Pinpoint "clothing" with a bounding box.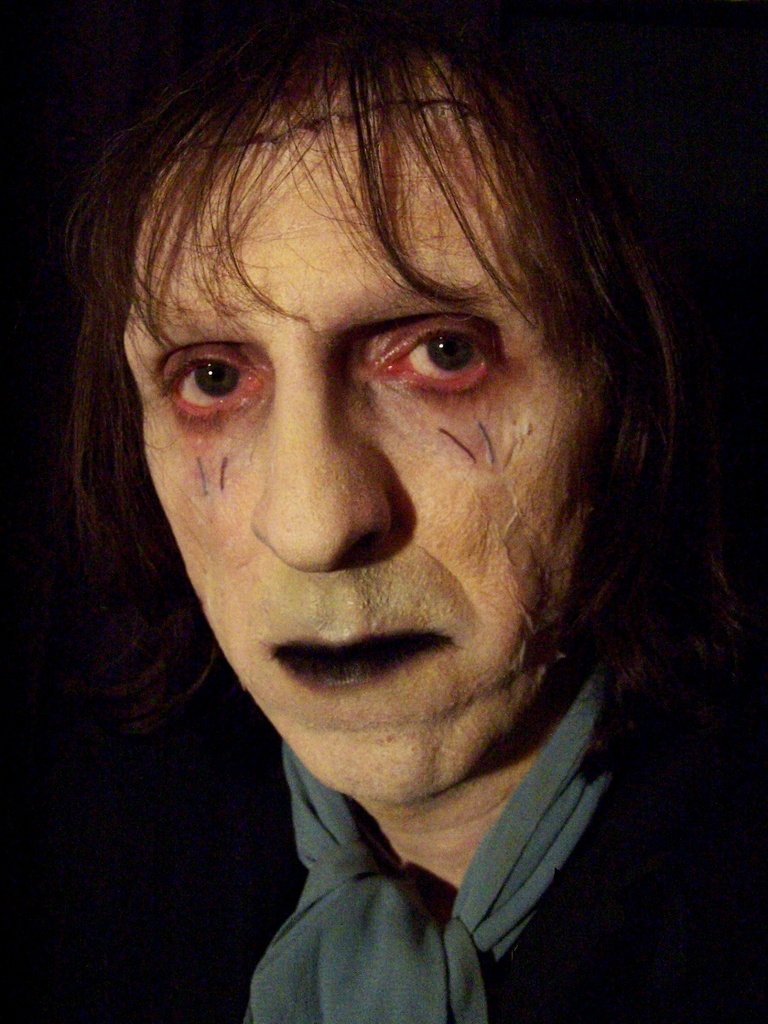
(148,655,767,1023).
